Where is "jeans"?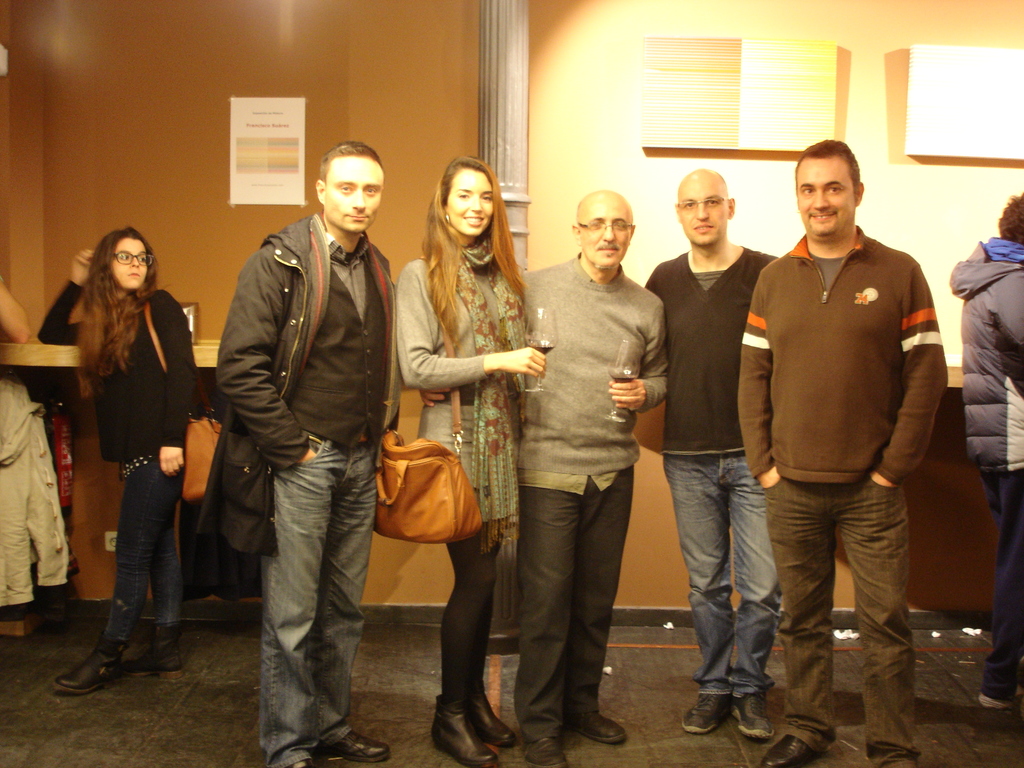
bbox=[259, 435, 380, 767].
